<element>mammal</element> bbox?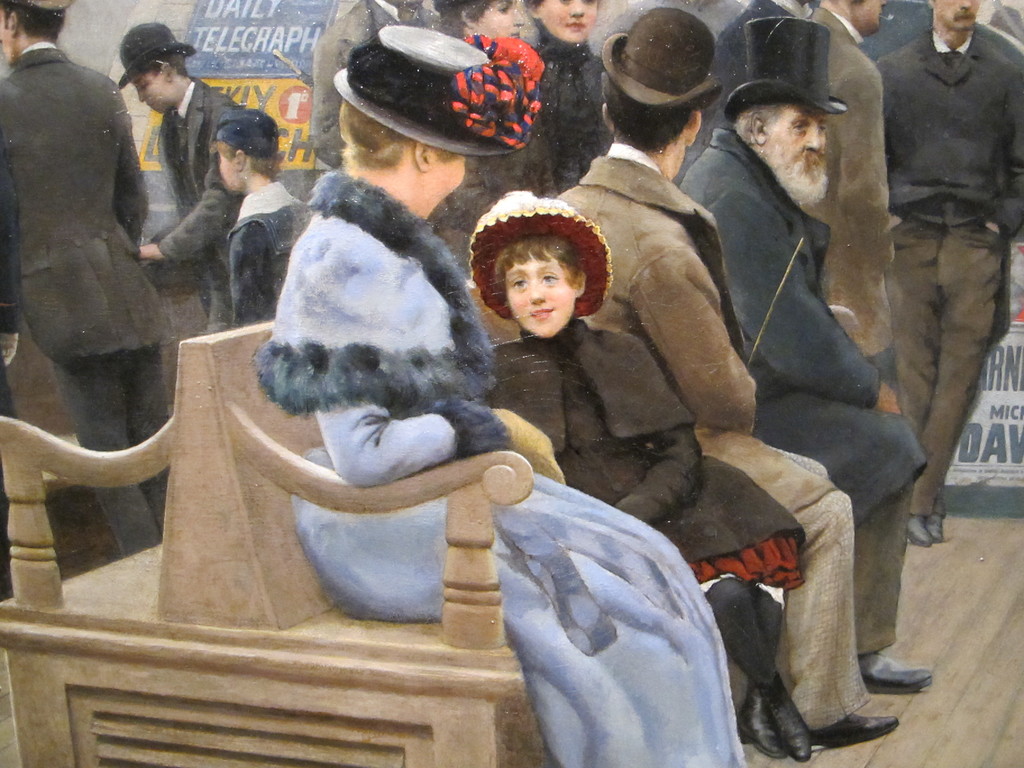
(left=433, top=0, right=557, bottom=270)
